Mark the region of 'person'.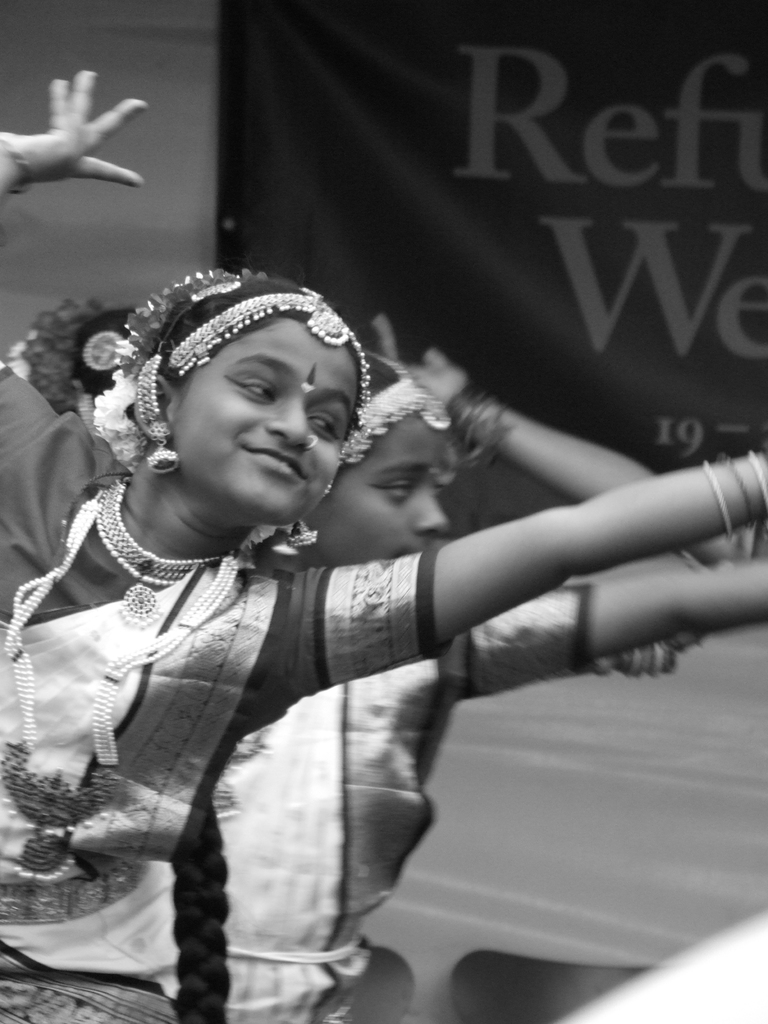
Region: (left=0, top=75, right=148, bottom=201).
